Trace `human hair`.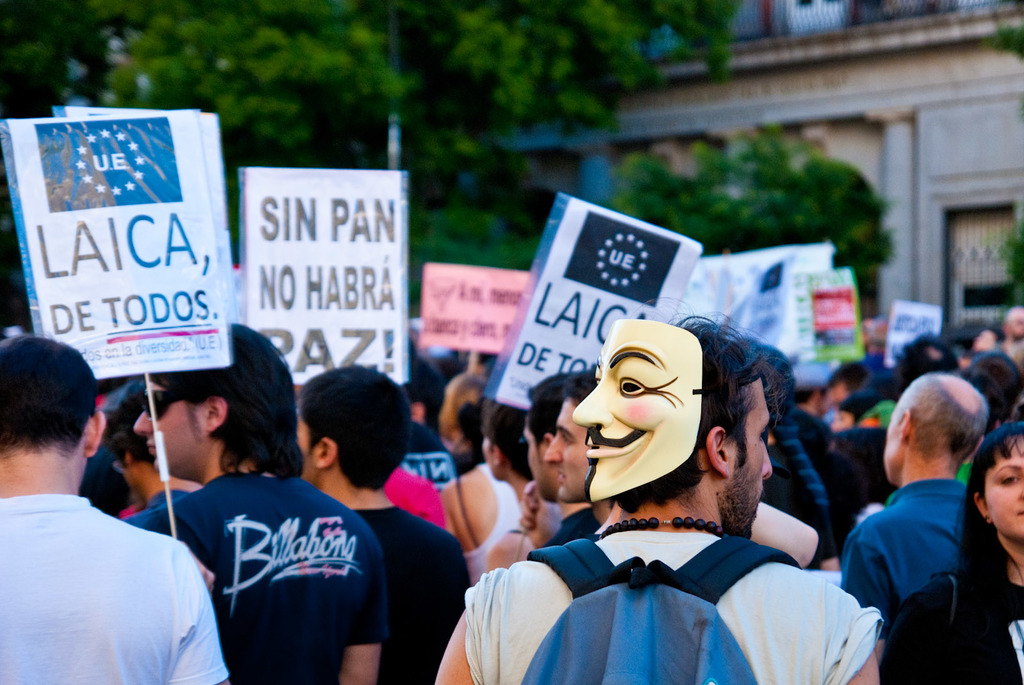
Traced to locate(960, 343, 1014, 431).
